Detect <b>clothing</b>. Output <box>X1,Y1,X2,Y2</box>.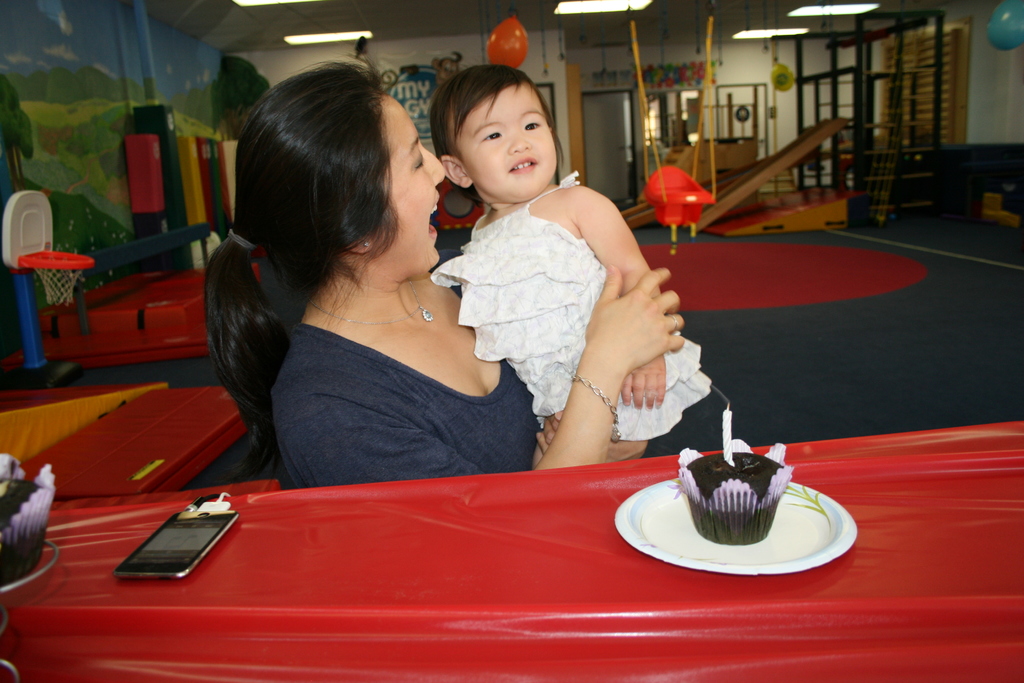
<box>268,322,571,478</box>.
